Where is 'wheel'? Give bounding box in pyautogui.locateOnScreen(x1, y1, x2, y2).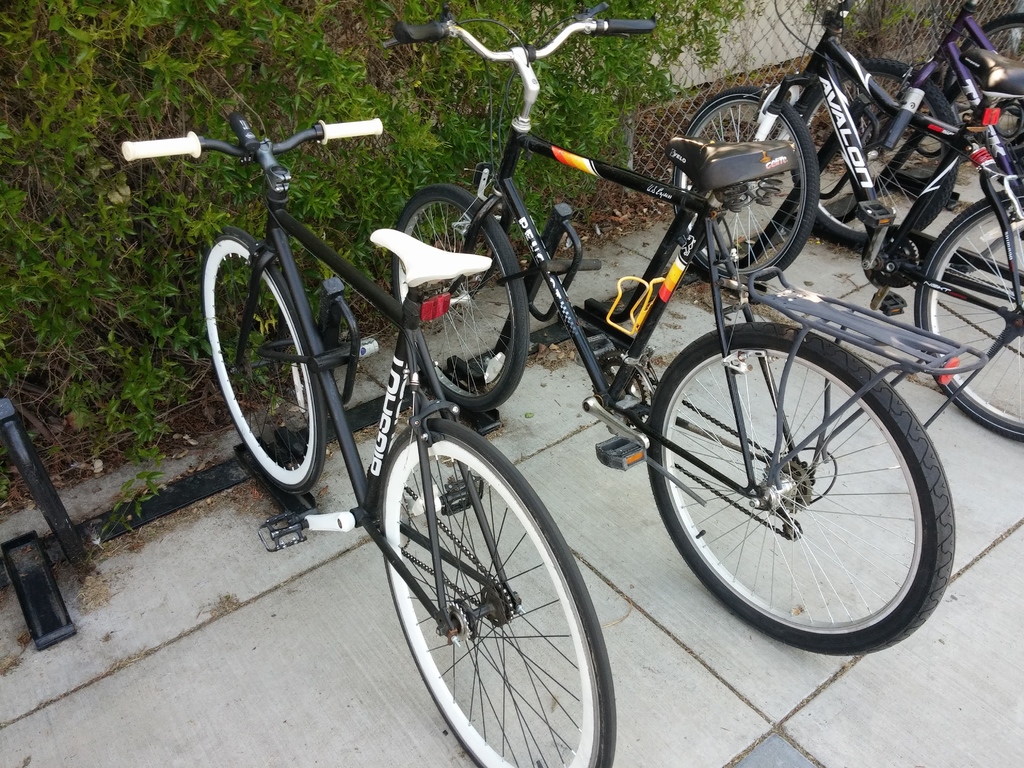
pyautogui.locateOnScreen(913, 184, 1023, 442).
